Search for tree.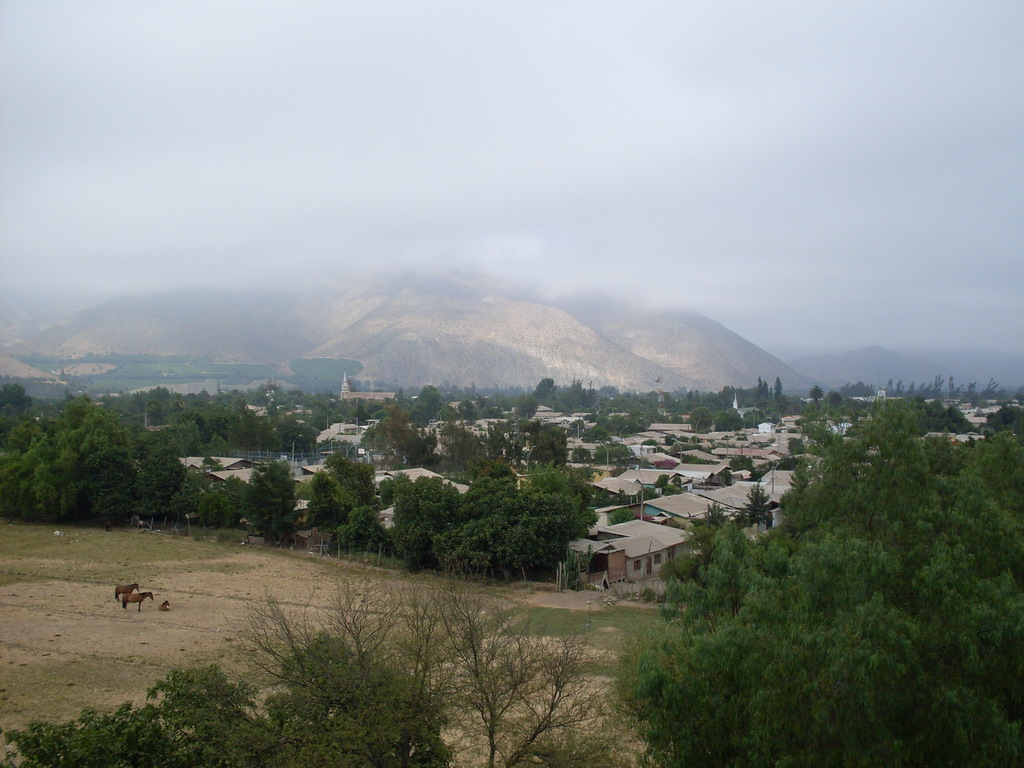
Found at (596, 447, 632, 462).
